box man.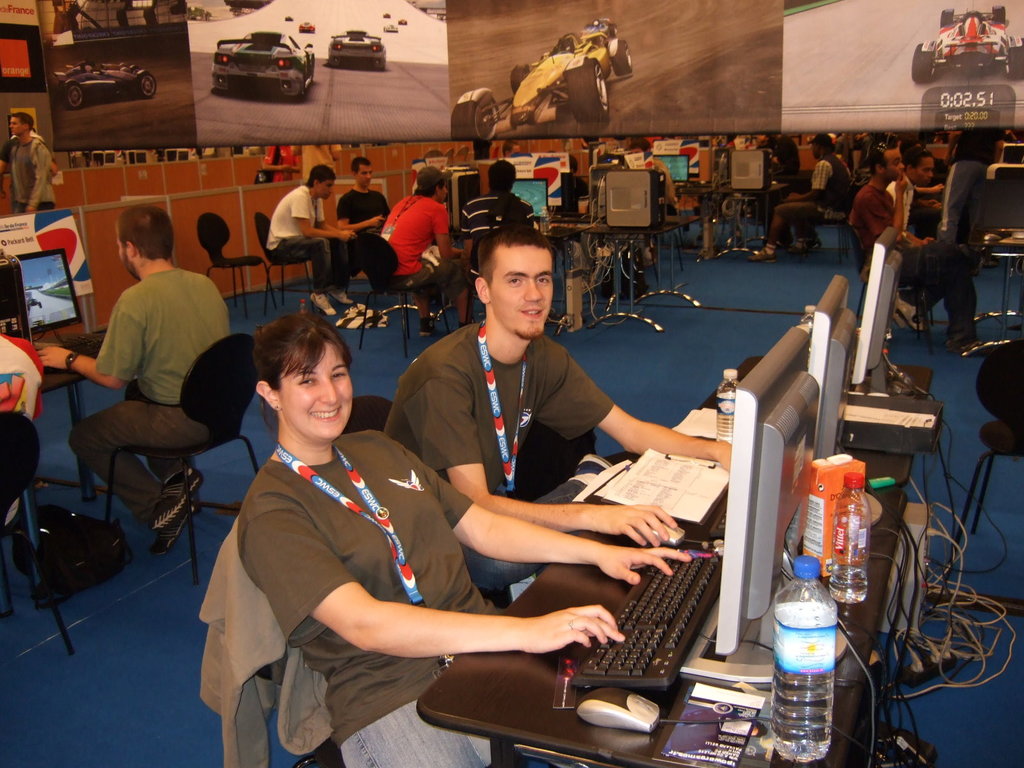
{"left": 380, "top": 220, "right": 741, "bottom": 613}.
